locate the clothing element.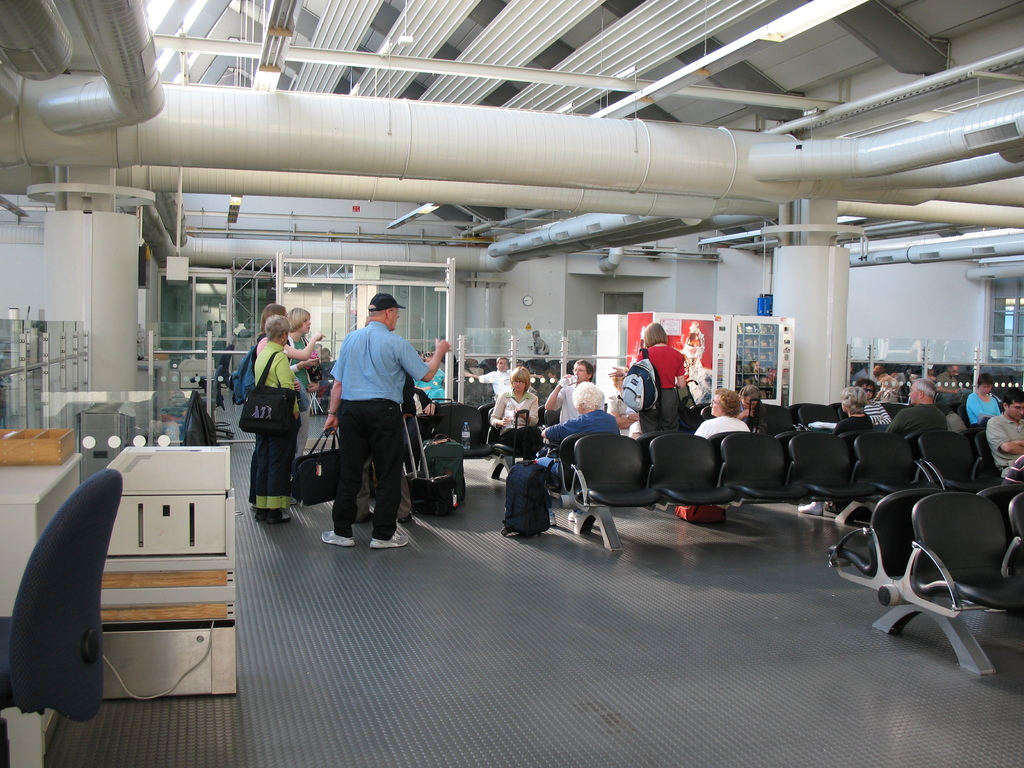
Element bbox: bbox=[938, 372, 972, 396].
